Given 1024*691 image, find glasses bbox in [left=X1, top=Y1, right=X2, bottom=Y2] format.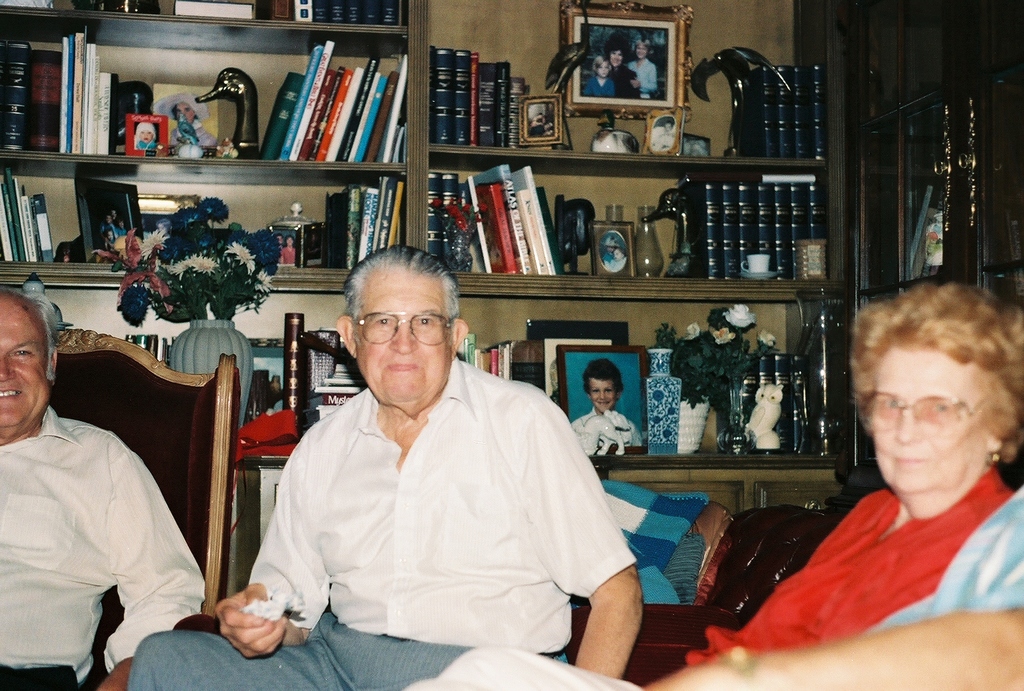
[left=850, top=390, right=996, bottom=439].
